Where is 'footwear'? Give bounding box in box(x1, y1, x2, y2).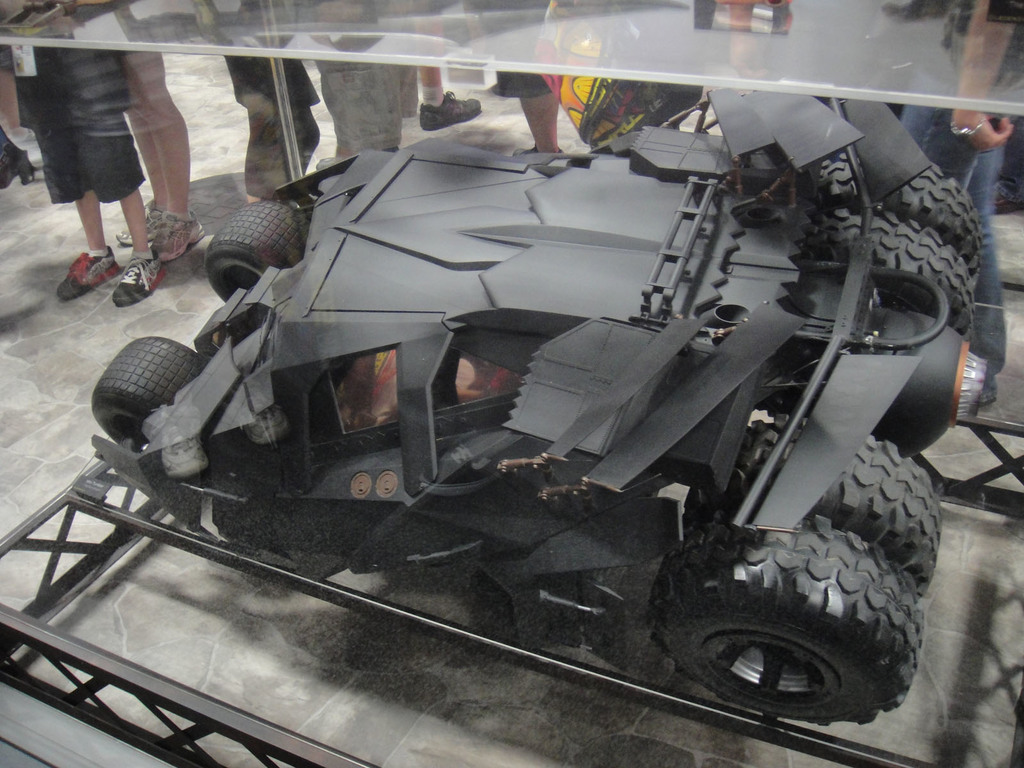
box(57, 250, 138, 298).
